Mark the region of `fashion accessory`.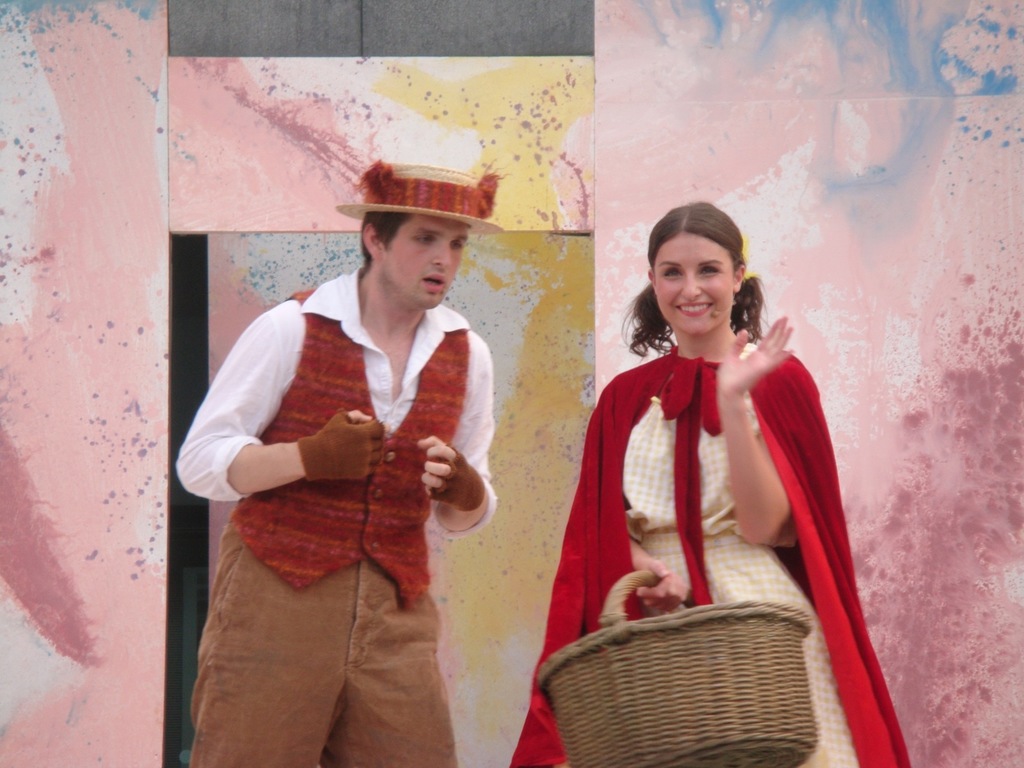
Region: pyautogui.locateOnScreen(293, 406, 388, 484).
